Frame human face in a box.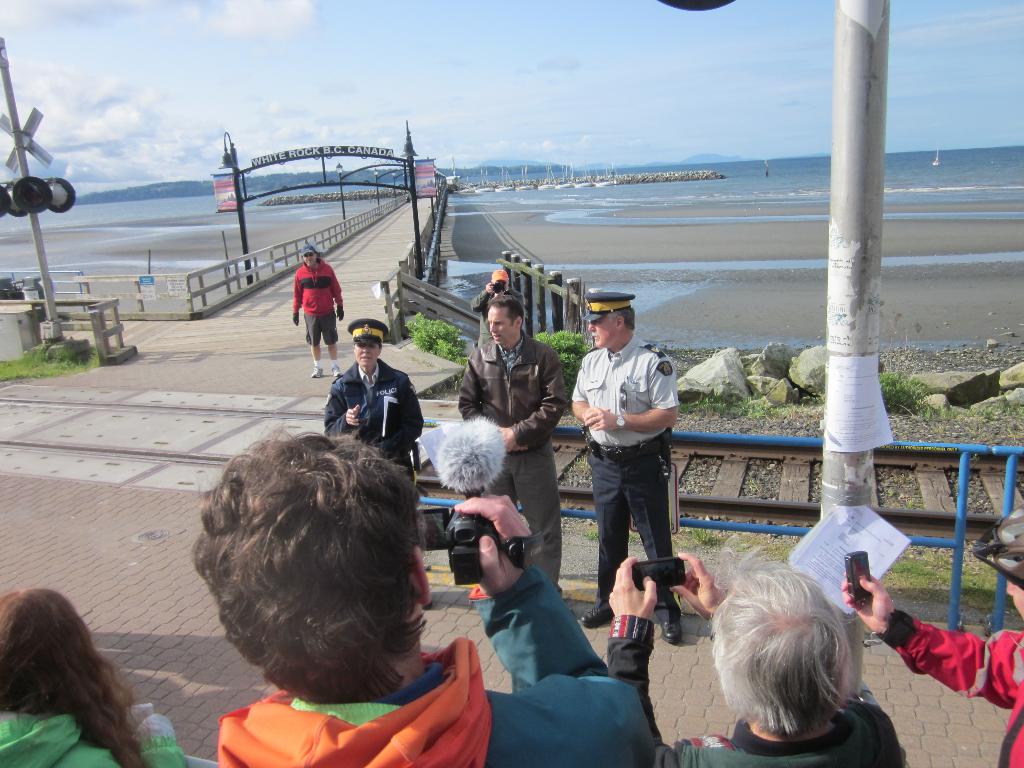
<region>589, 314, 615, 347</region>.
